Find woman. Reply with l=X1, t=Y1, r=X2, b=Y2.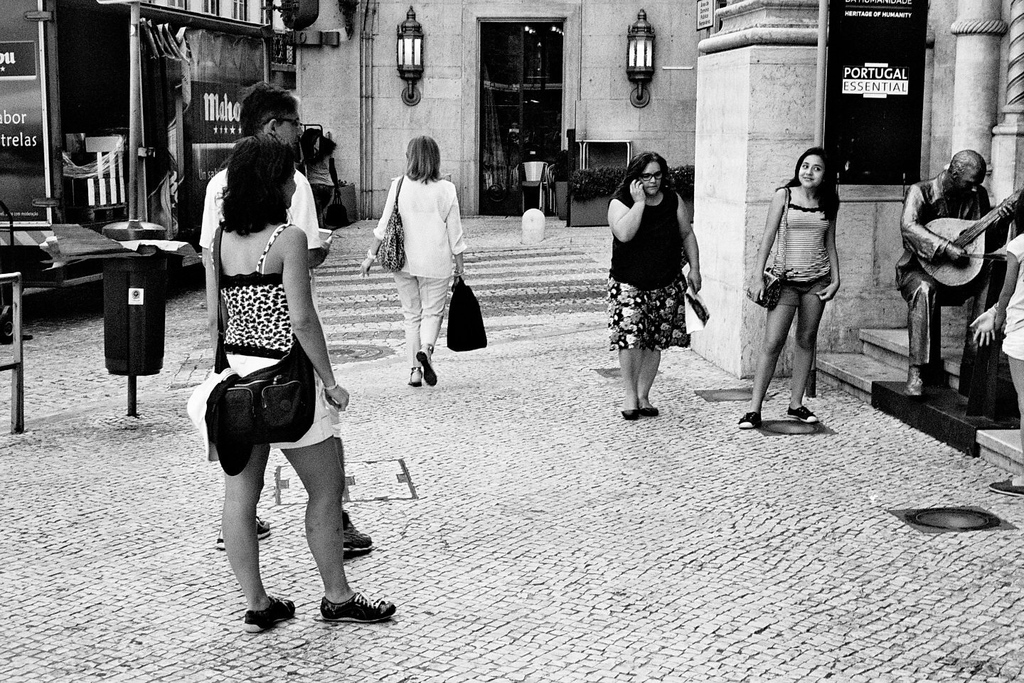
l=966, t=186, r=1023, b=495.
